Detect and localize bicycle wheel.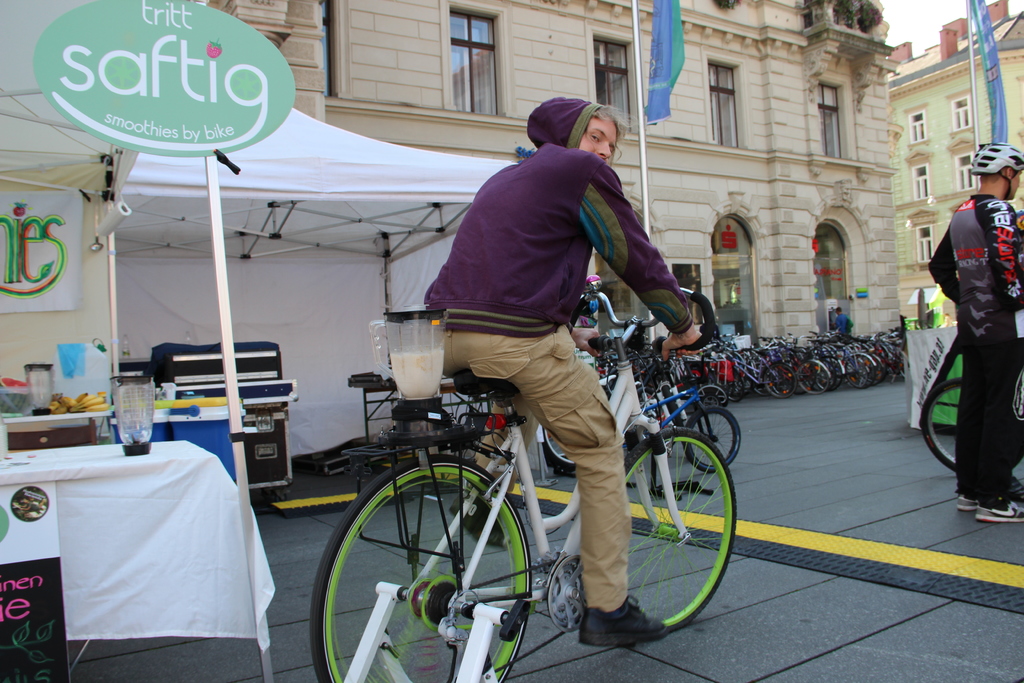
Localized at rect(538, 425, 575, 470).
